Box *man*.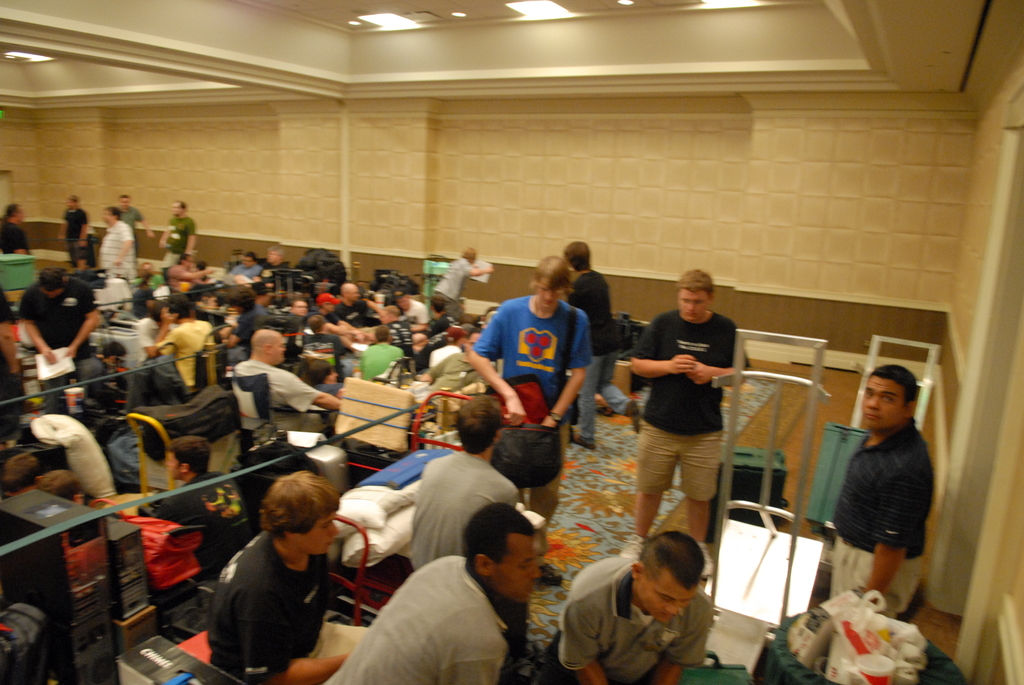
bbox=(220, 249, 260, 288).
